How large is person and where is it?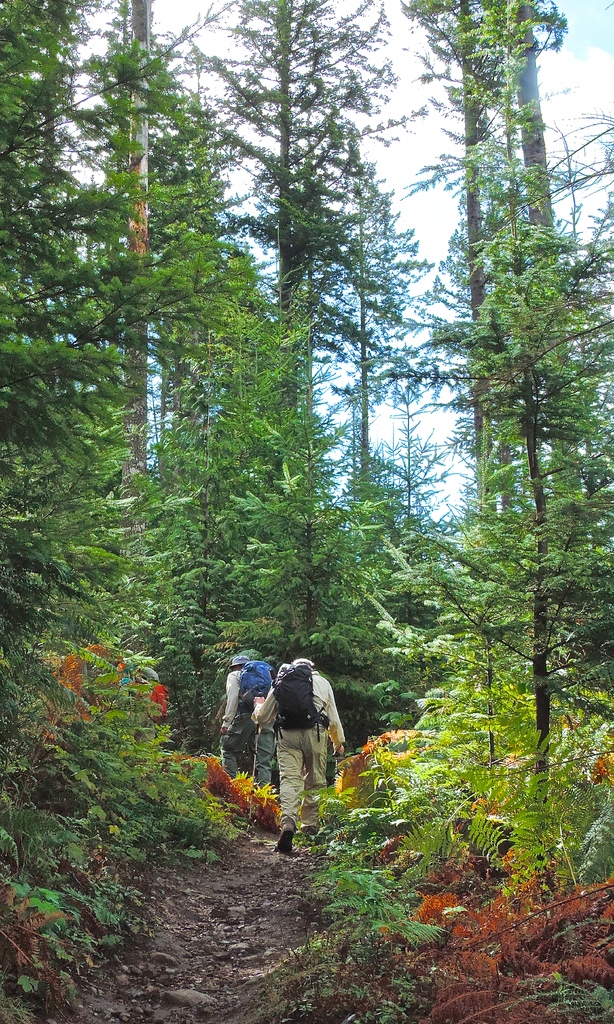
Bounding box: 215 645 264 794.
